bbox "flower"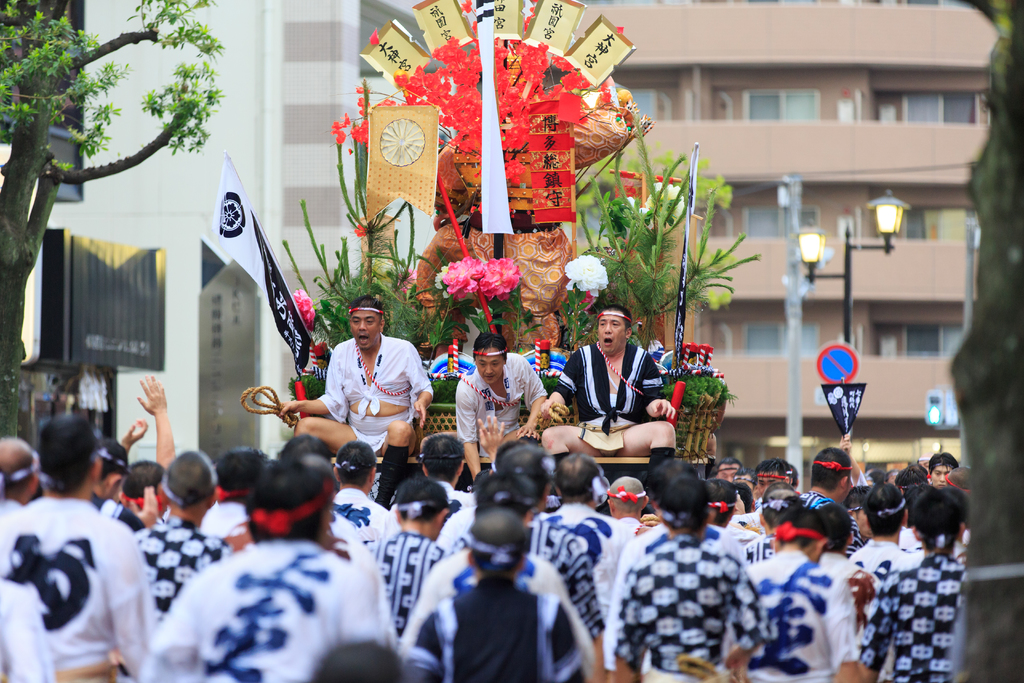
bbox=(605, 188, 650, 237)
